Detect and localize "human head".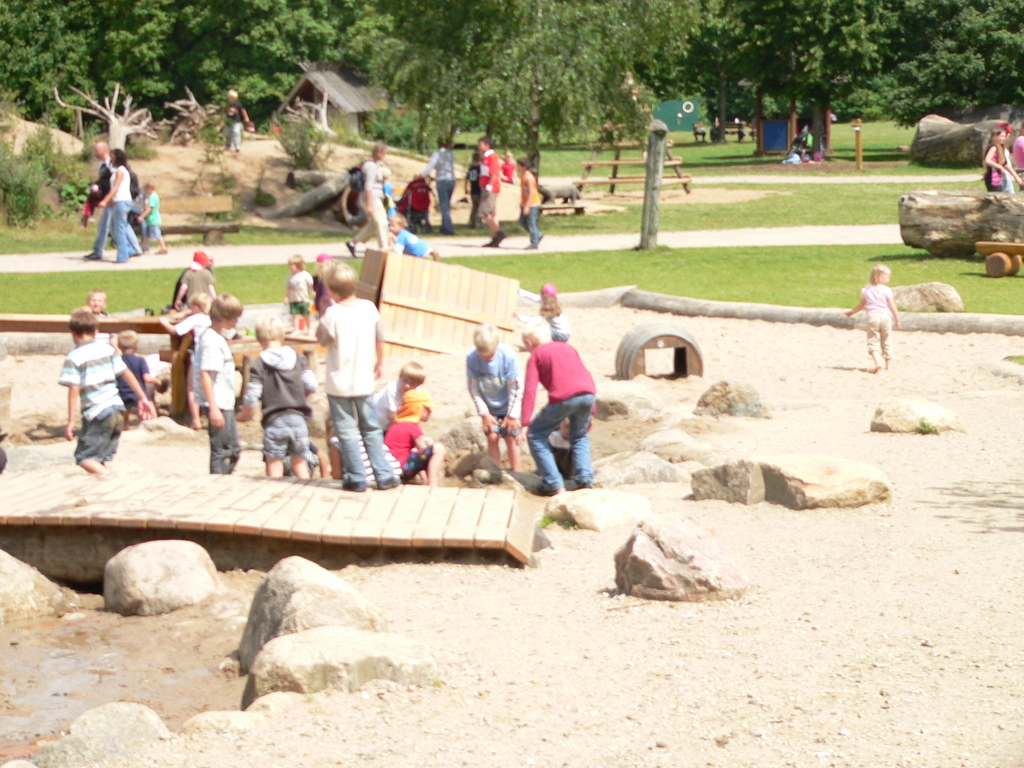
Localized at detection(109, 145, 125, 164).
